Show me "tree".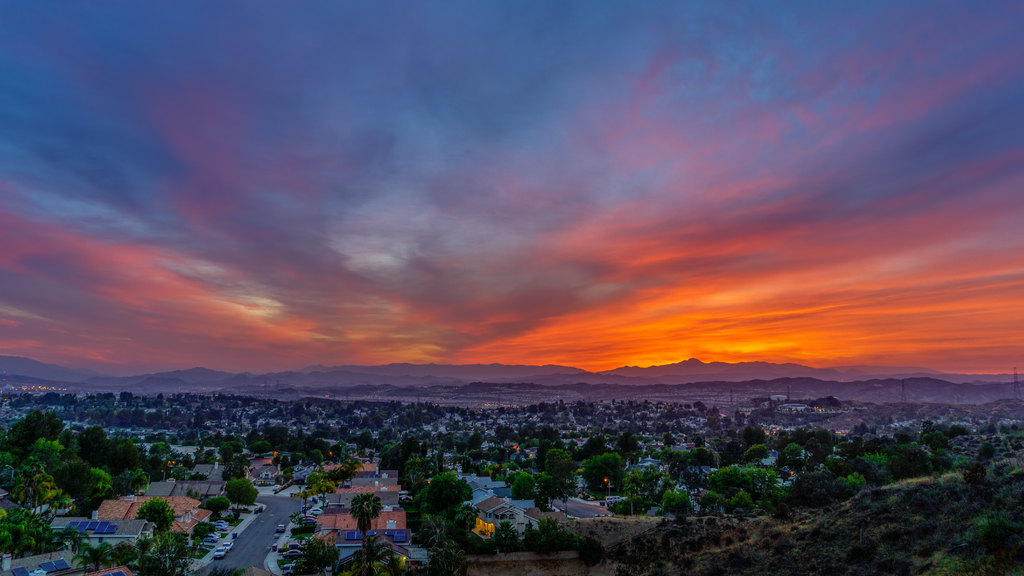
"tree" is here: detection(745, 444, 766, 463).
